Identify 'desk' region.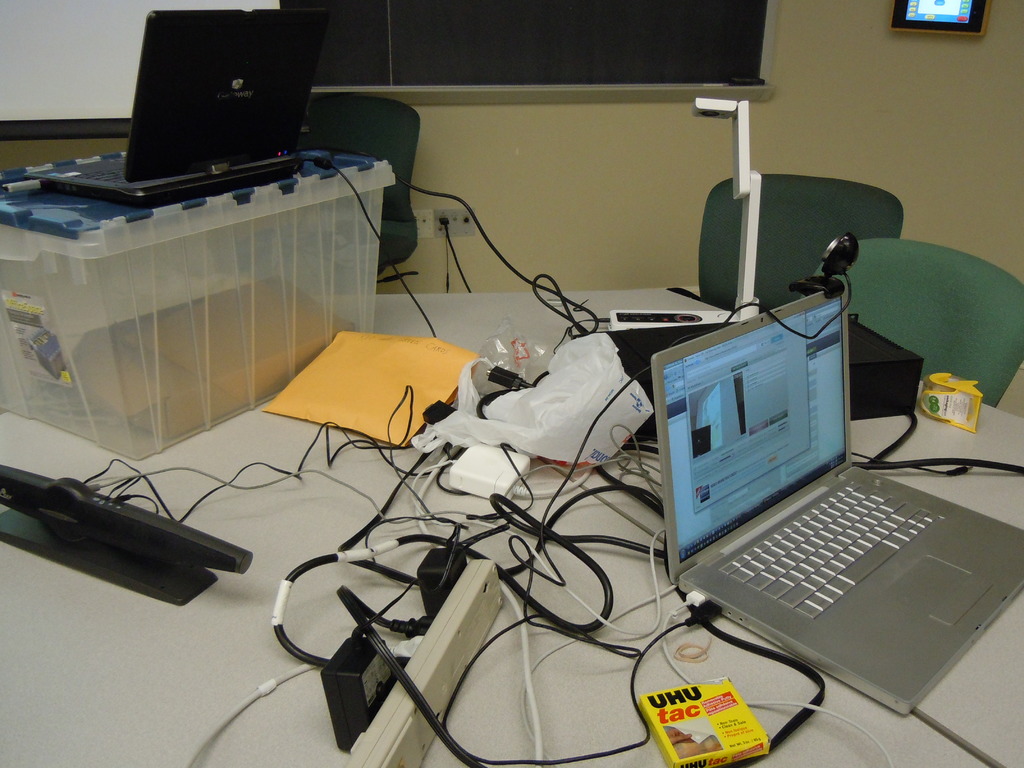
Region: 0:288:1023:767.
